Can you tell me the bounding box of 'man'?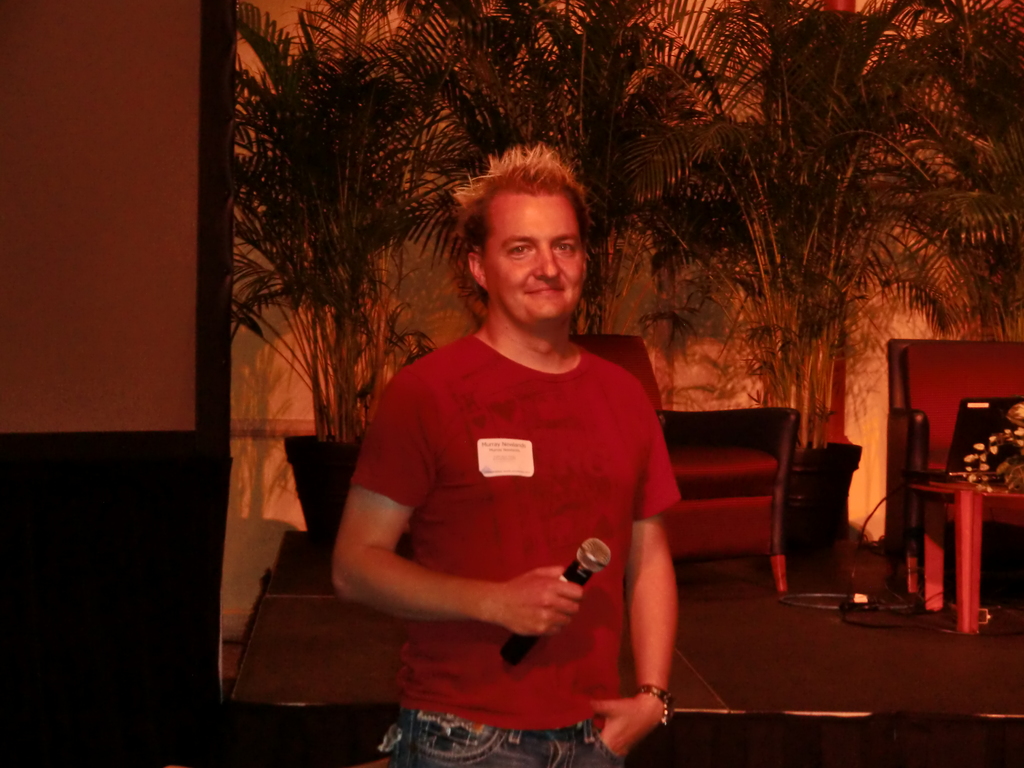
{"left": 330, "top": 143, "right": 683, "bottom": 767}.
